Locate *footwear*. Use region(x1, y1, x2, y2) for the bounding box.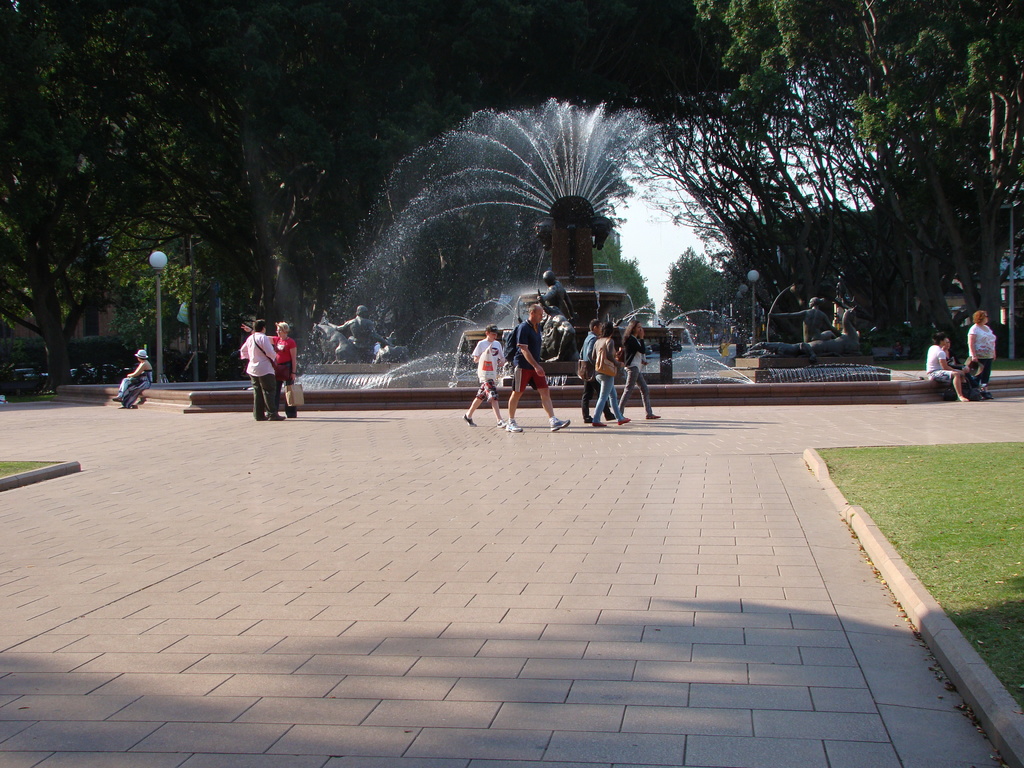
region(617, 415, 632, 426).
